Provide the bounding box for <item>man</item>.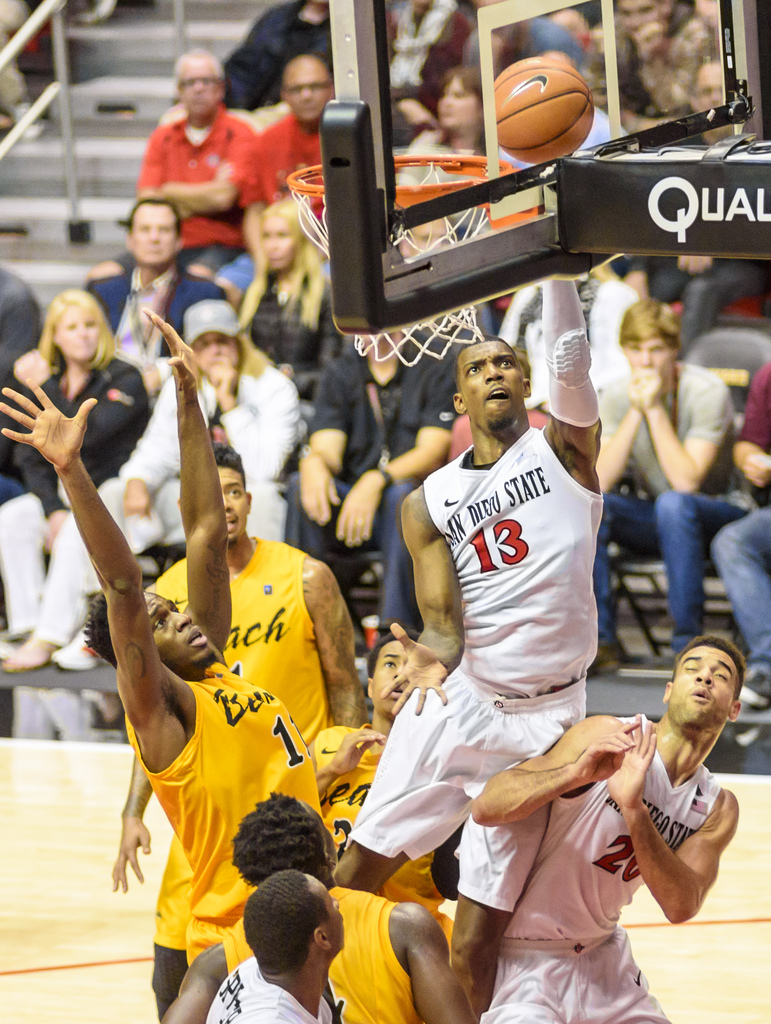
crop(466, 0, 583, 66).
